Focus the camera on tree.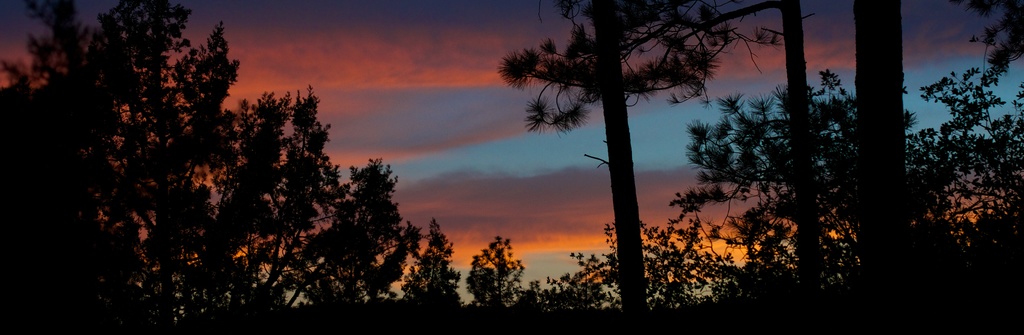
Focus region: [left=0, top=0, right=192, bottom=334].
